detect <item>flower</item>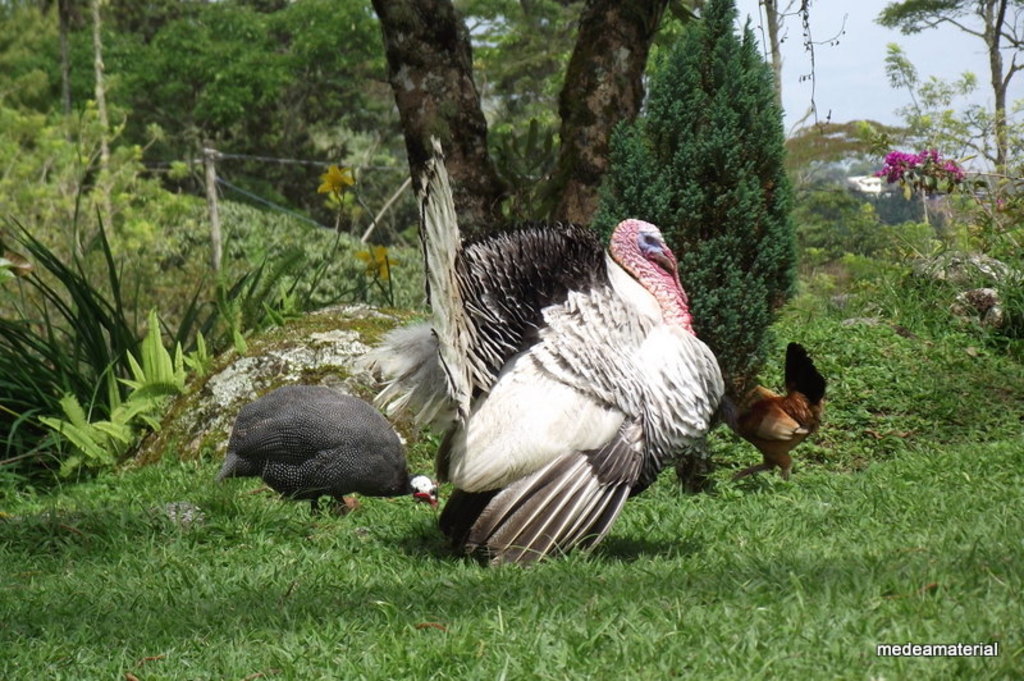
select_region(353, 243, 402, 282)
